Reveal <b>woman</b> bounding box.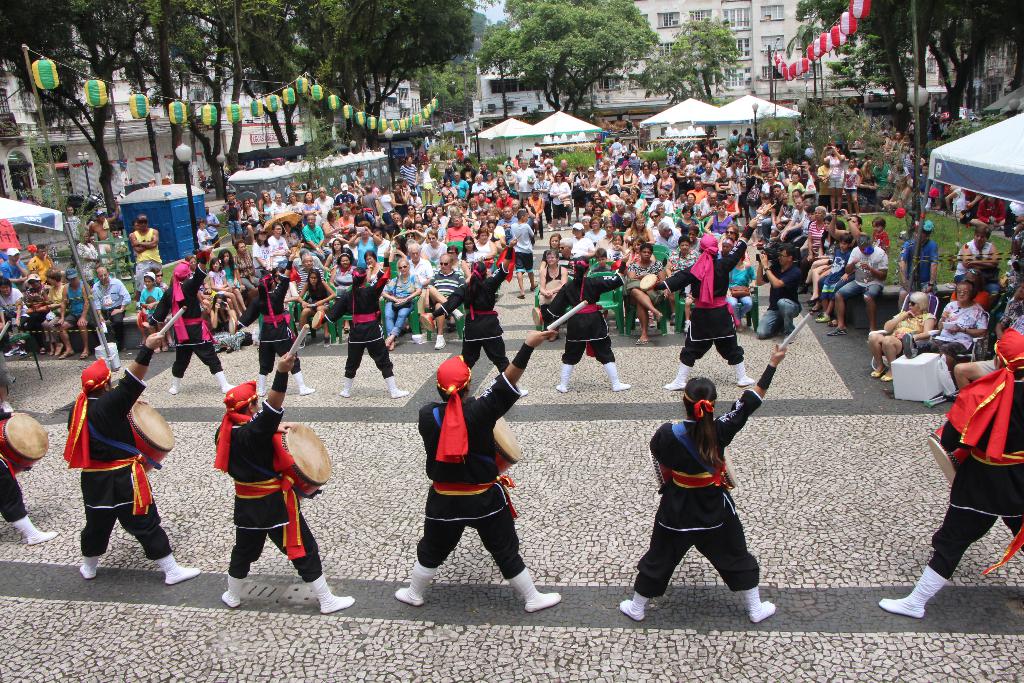
Revealed: left=378, top=186, right=397, bottom=211.
